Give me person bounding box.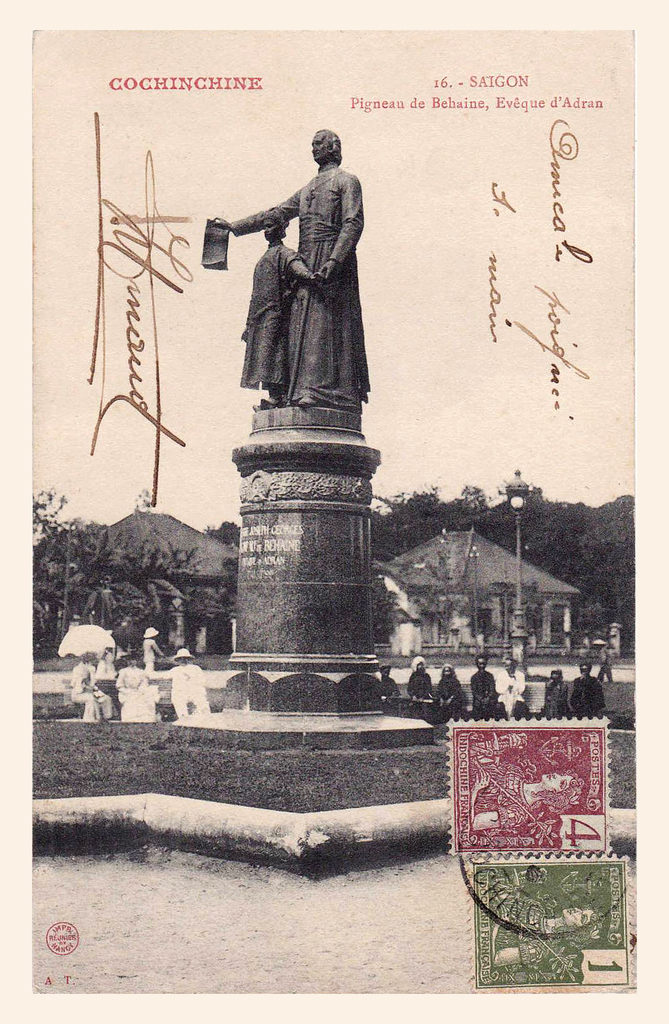
71,647,108,715.
